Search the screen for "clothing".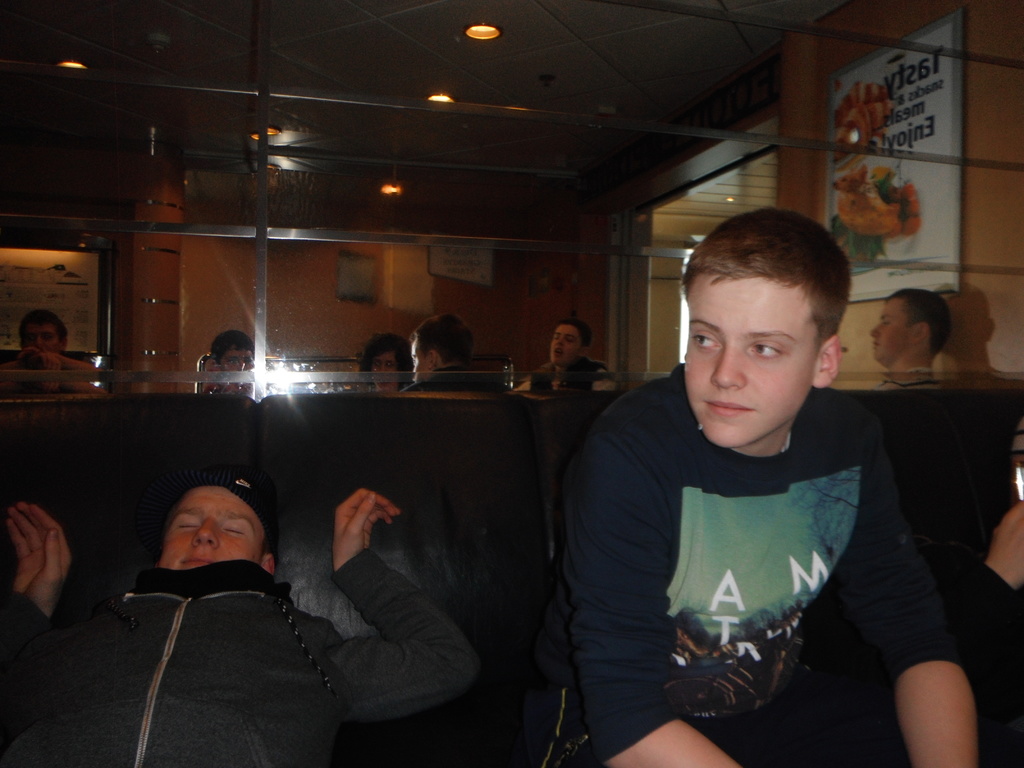
Found at <bbox>3, 541, 488, 766</bbox>.
